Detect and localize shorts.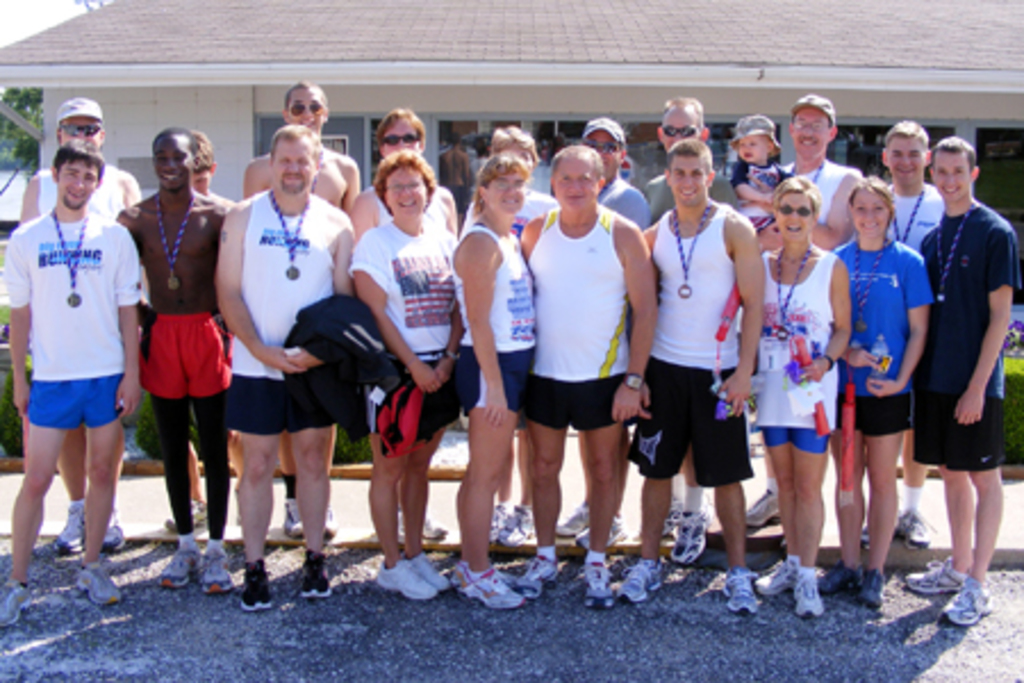
Localized at l=462, t=344, r=523, b=417.
